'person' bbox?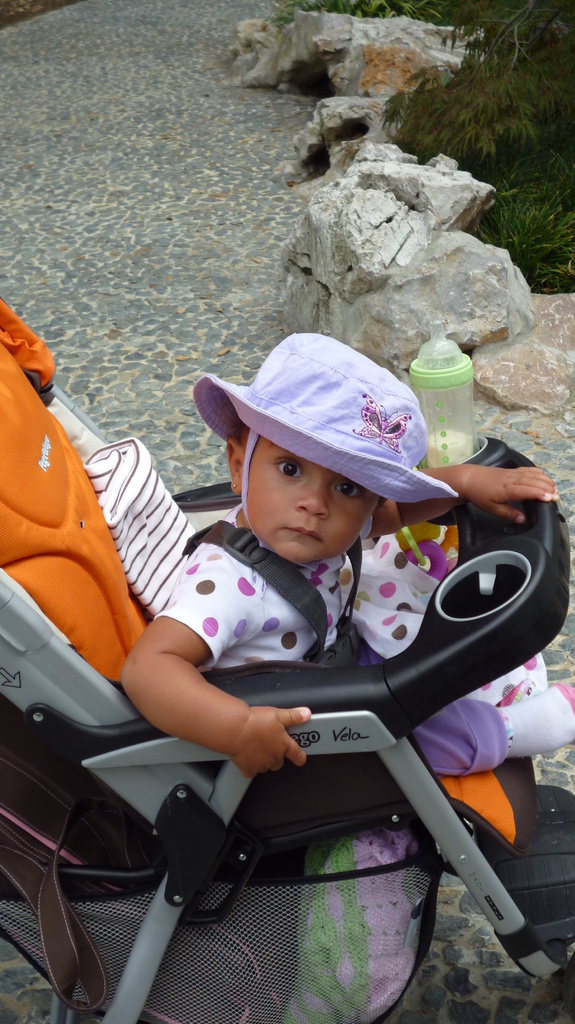
pyautogui.locateOnScreen(144, 351, 495, 886)
